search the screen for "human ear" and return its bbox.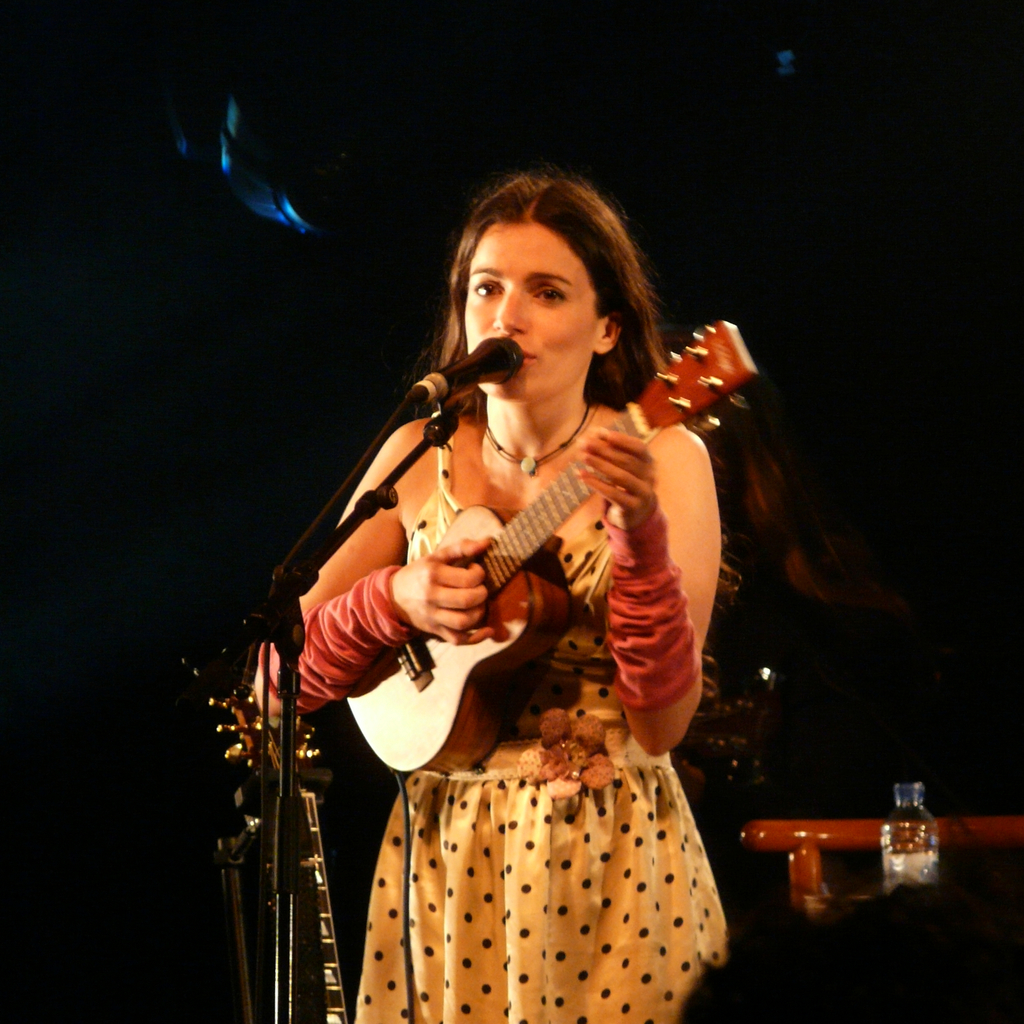
Found: rect(593, 310, 624, 352).
